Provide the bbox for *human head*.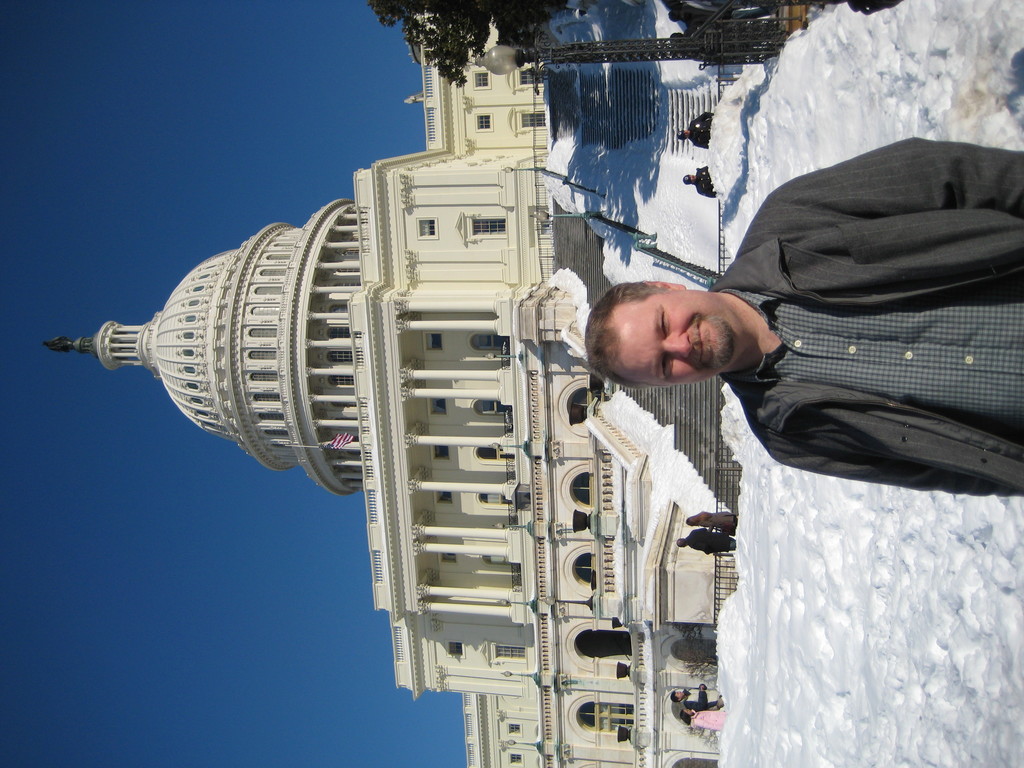
{"left": 682, "top": 173, "right": 696, "bottom": 184}.
